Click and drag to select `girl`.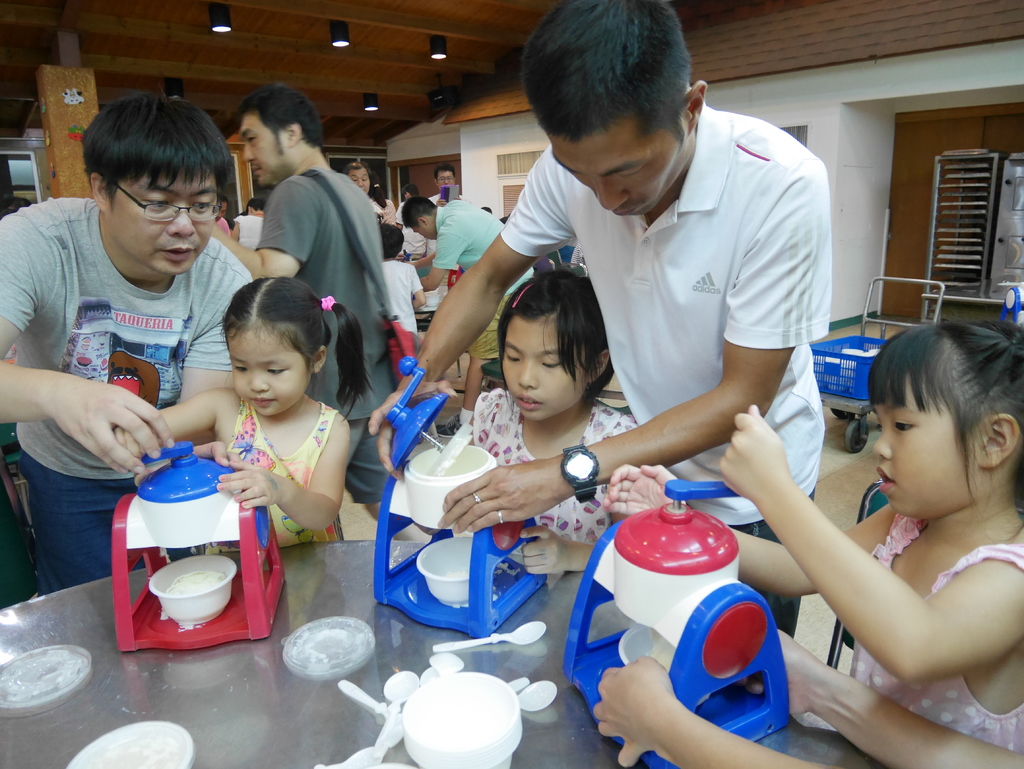
Selection: 602, 323, 1023, 752.
